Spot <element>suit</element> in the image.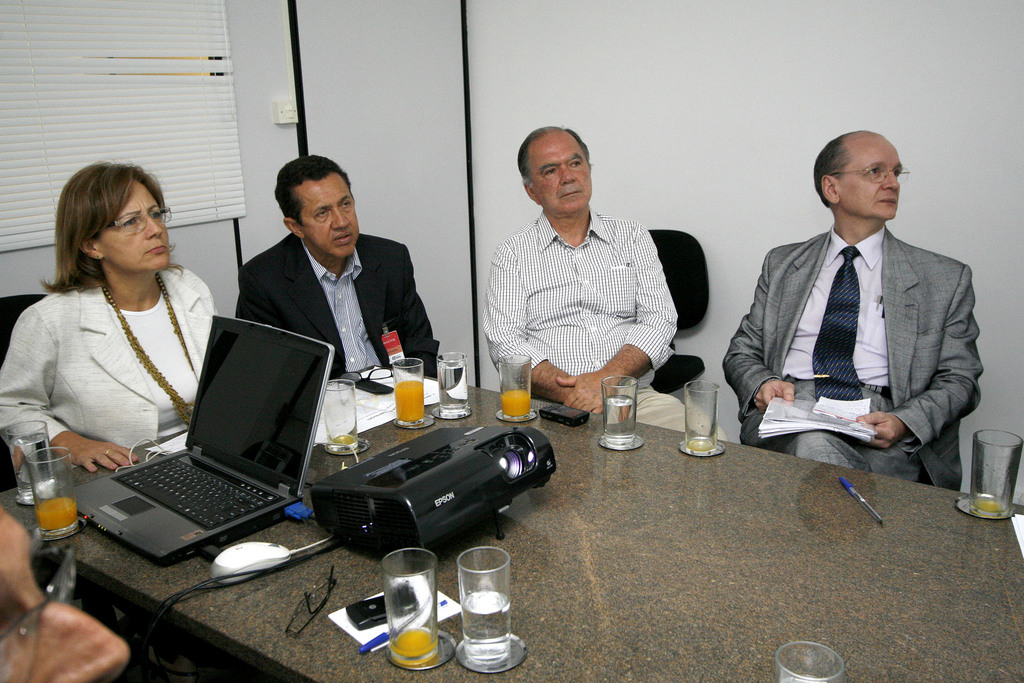
<element>suit</element> found at box(240, 234, 442, 386).
